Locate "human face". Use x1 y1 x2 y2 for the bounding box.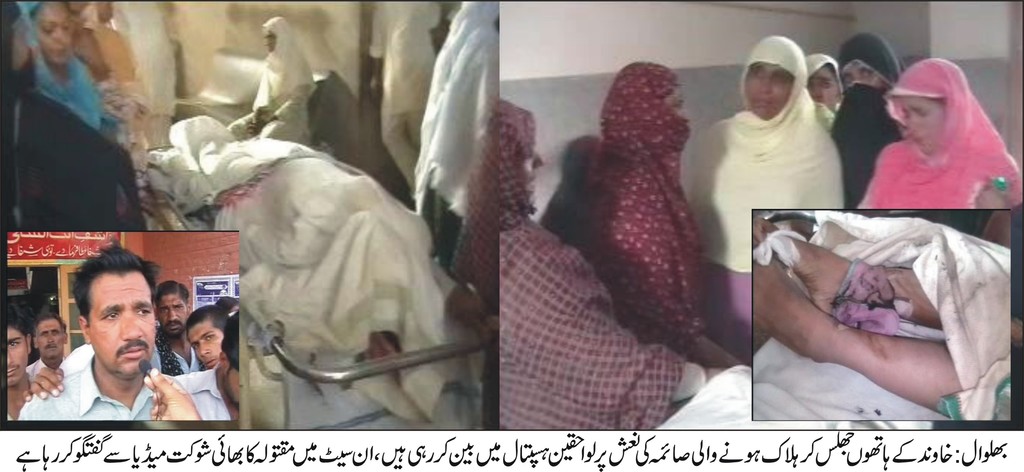
221 366 241 400.
